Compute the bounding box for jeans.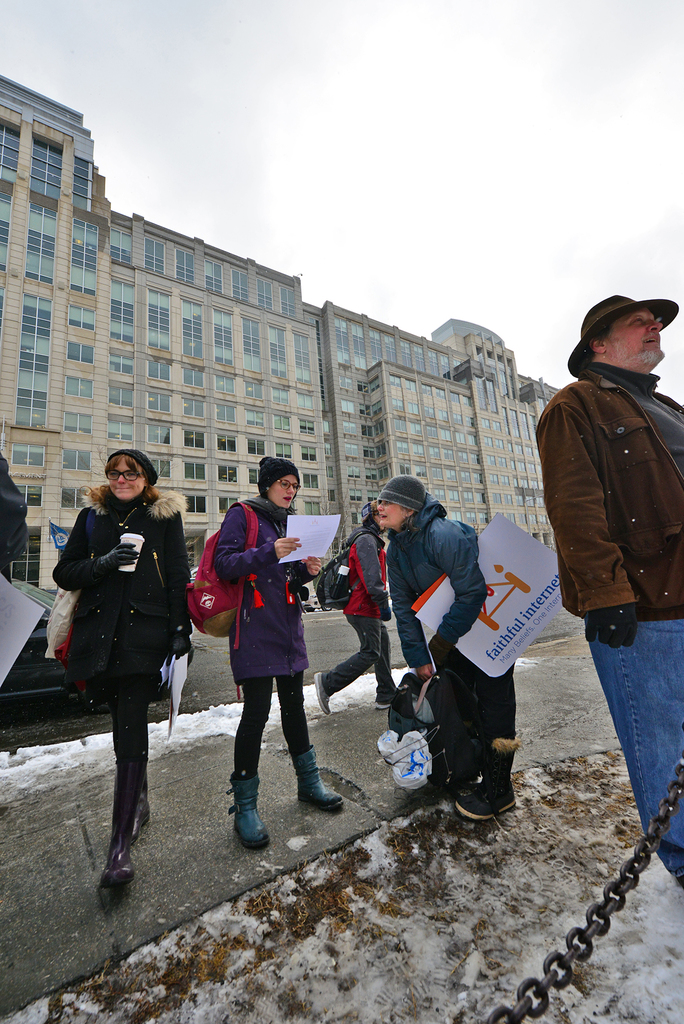
583 604 683 819.
